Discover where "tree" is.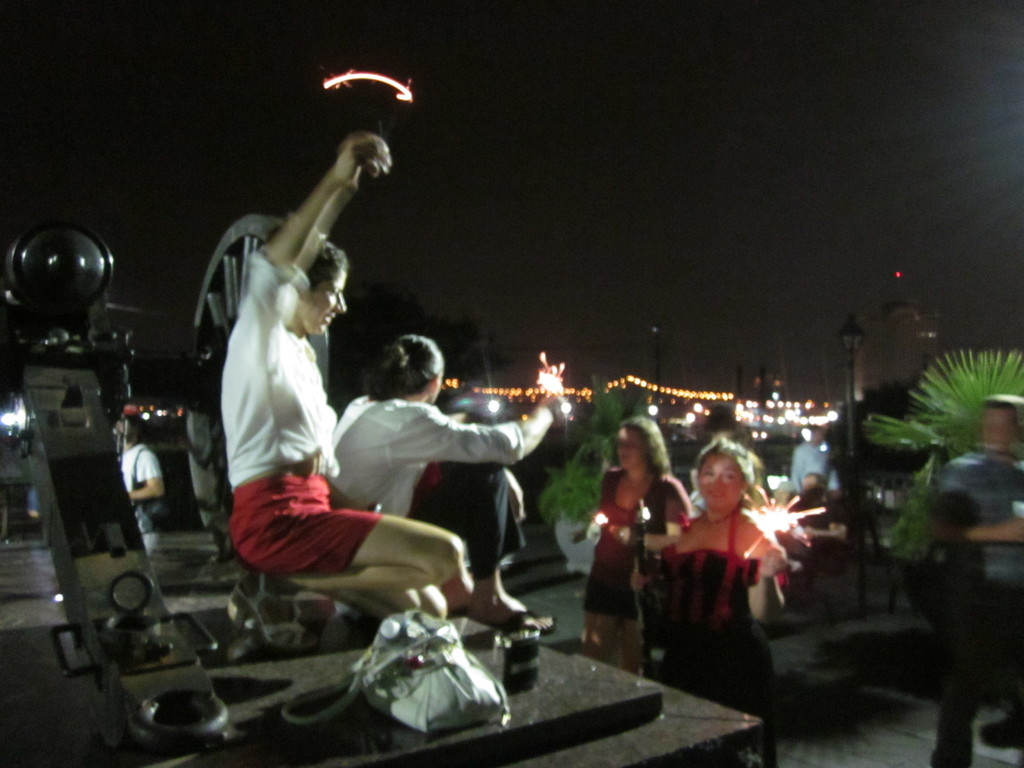
Discovered at rect(326, 284, 514, 402).
